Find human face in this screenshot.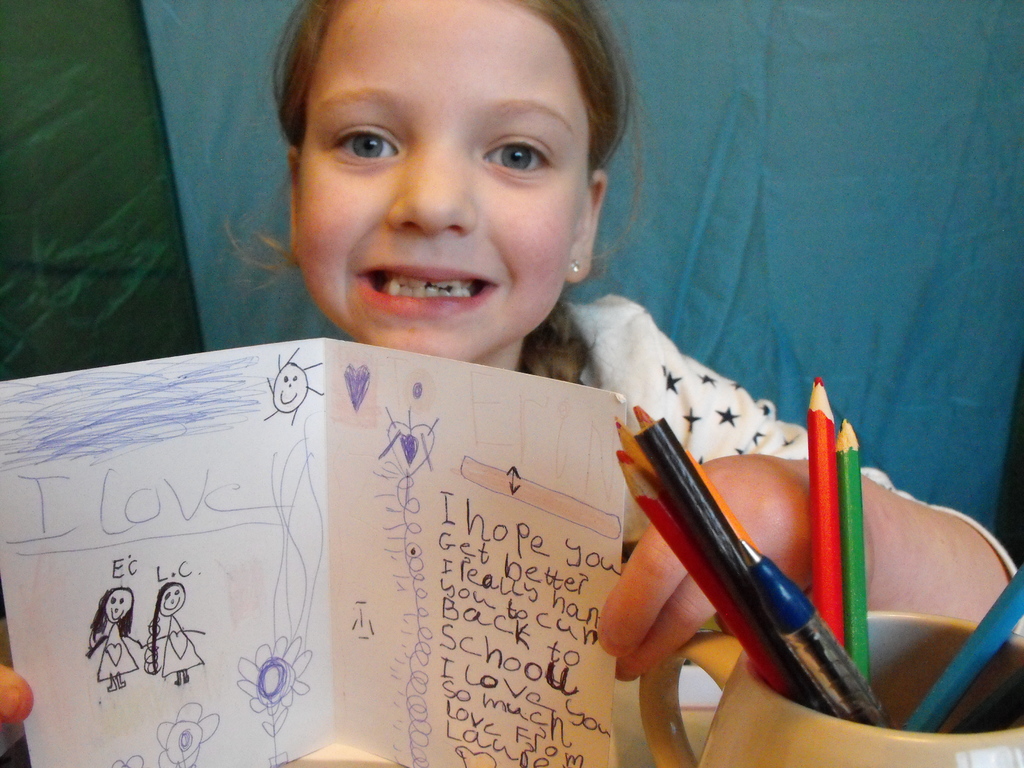
The bounding box for human face is box=[159, 584, 184, 616].
